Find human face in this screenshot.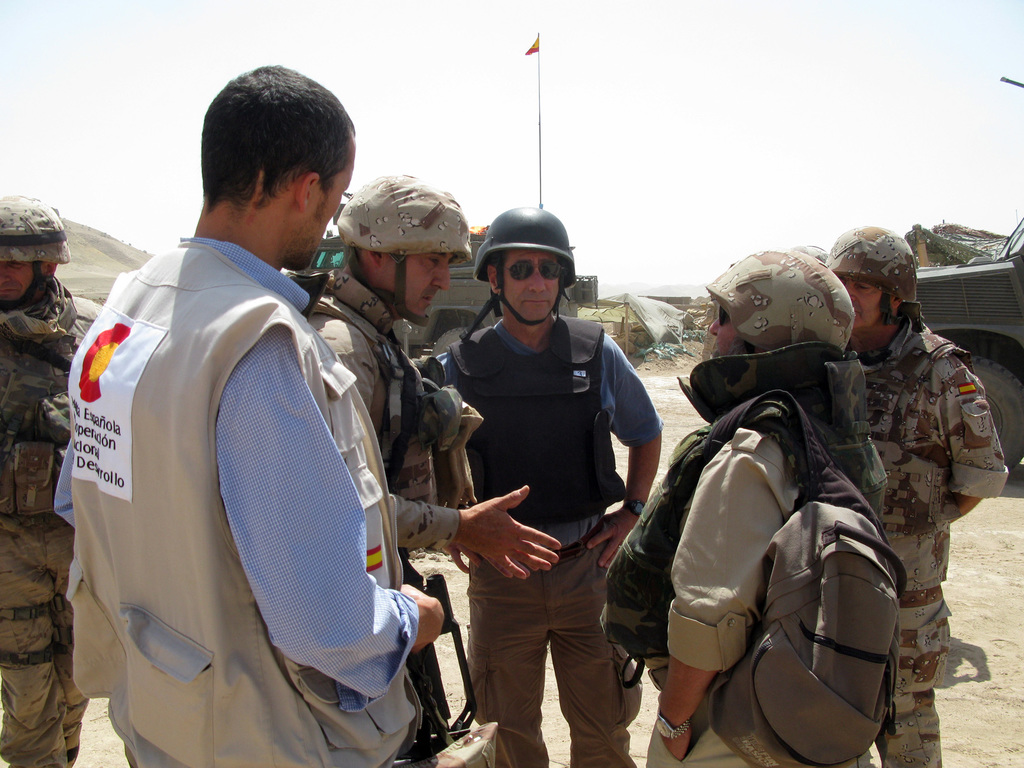
The bounding box for human face is [381, 255, 451, 320].
